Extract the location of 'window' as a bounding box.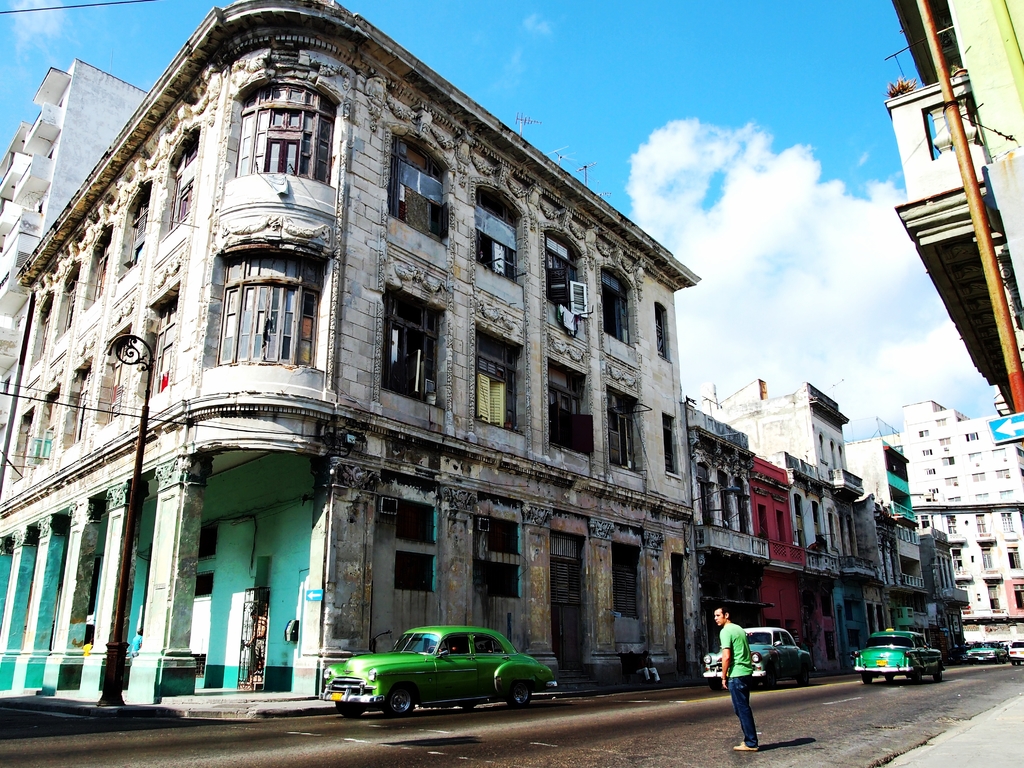
<box>611,543,635,622</box>.
